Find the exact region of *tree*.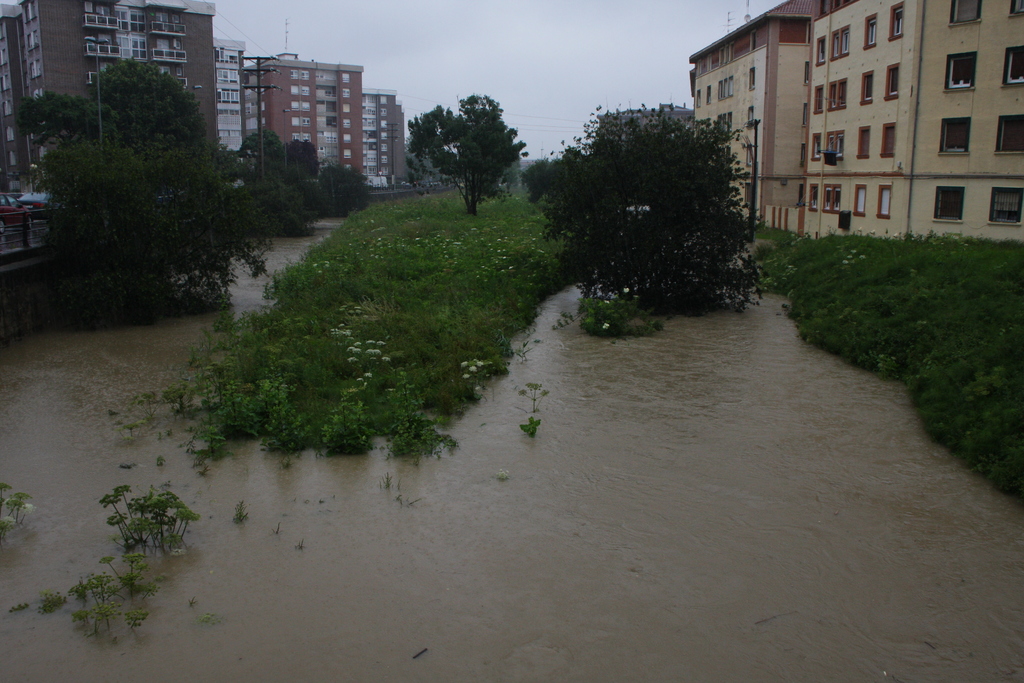
Exact region: select_region(537, 83, 776, 318).
